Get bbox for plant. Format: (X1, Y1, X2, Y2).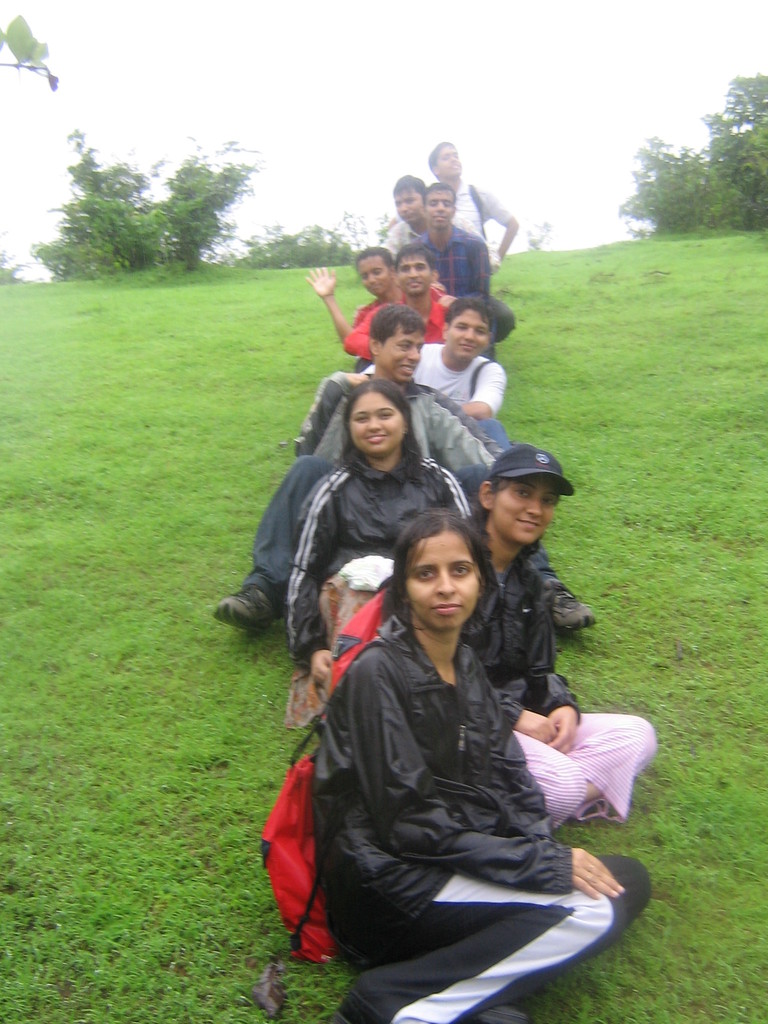
(224, 200, 396, 284).
